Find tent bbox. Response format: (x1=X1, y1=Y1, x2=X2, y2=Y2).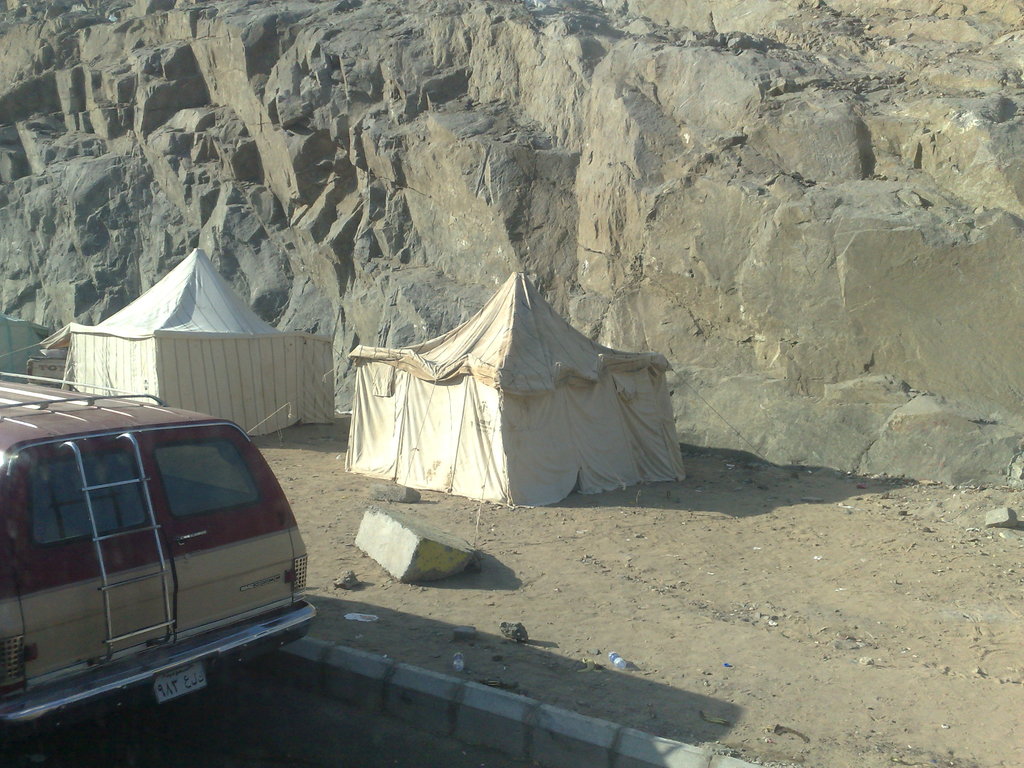
(x1=326, y1=278, x2=684, y2=513).
